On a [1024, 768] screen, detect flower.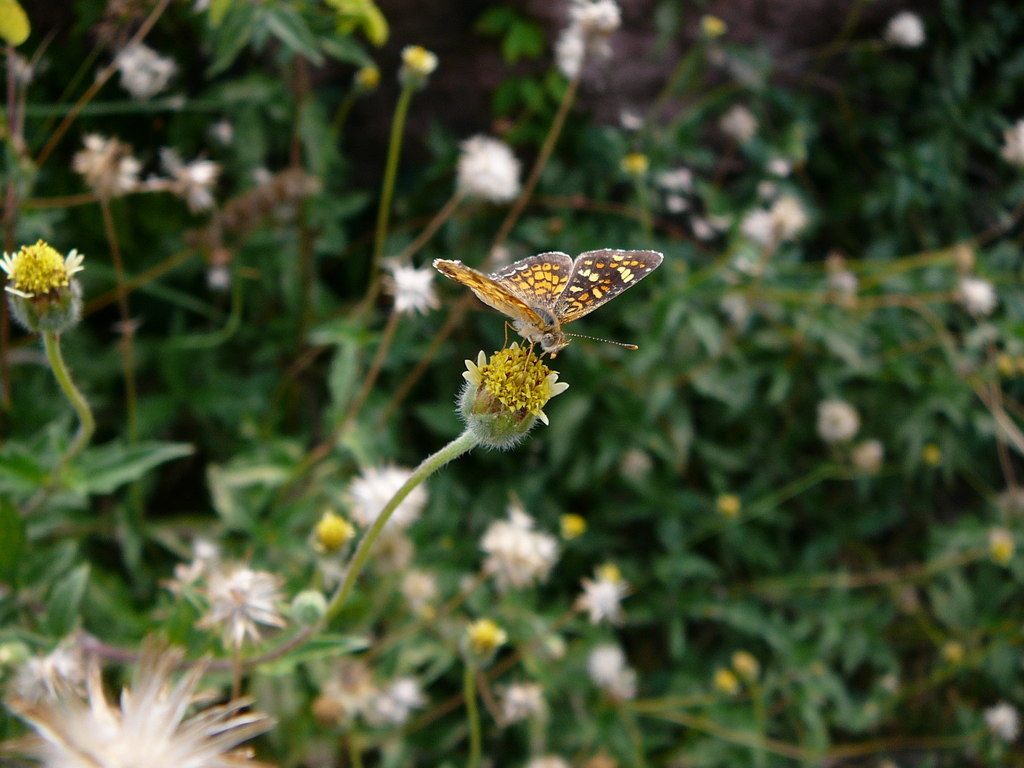
(left=0, top=0, right=35, bottom=45).
